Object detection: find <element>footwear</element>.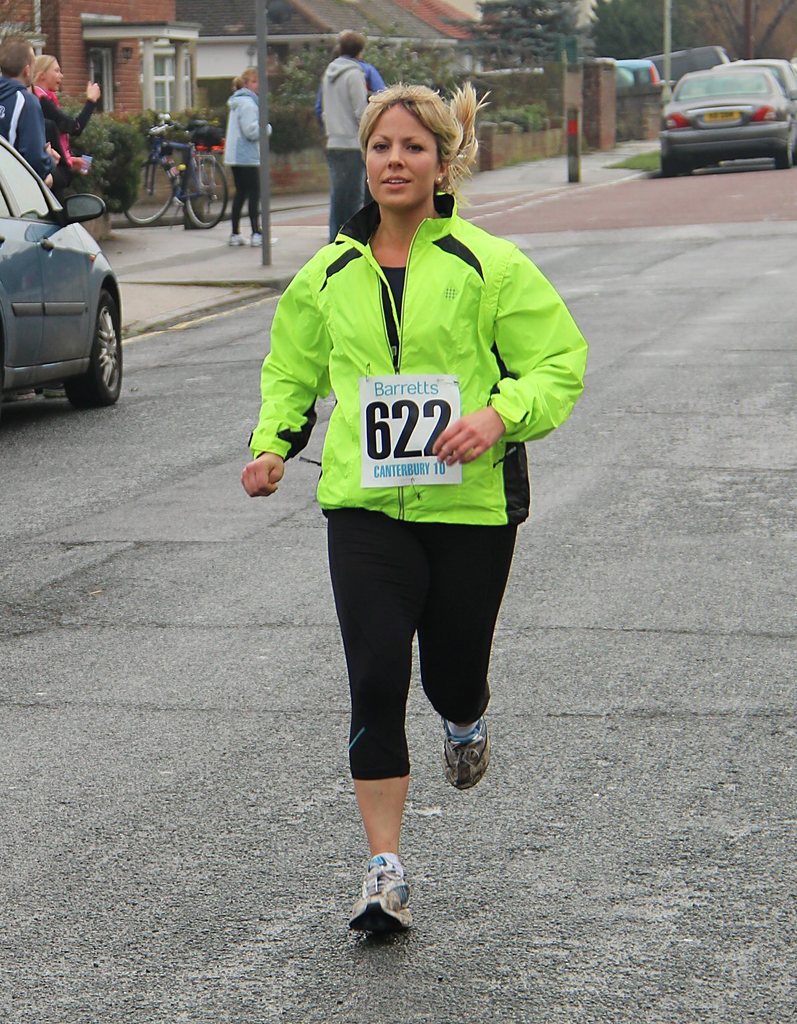
{"x1": 251, "y1": 232, "x2": 282, "y2": 249}.
